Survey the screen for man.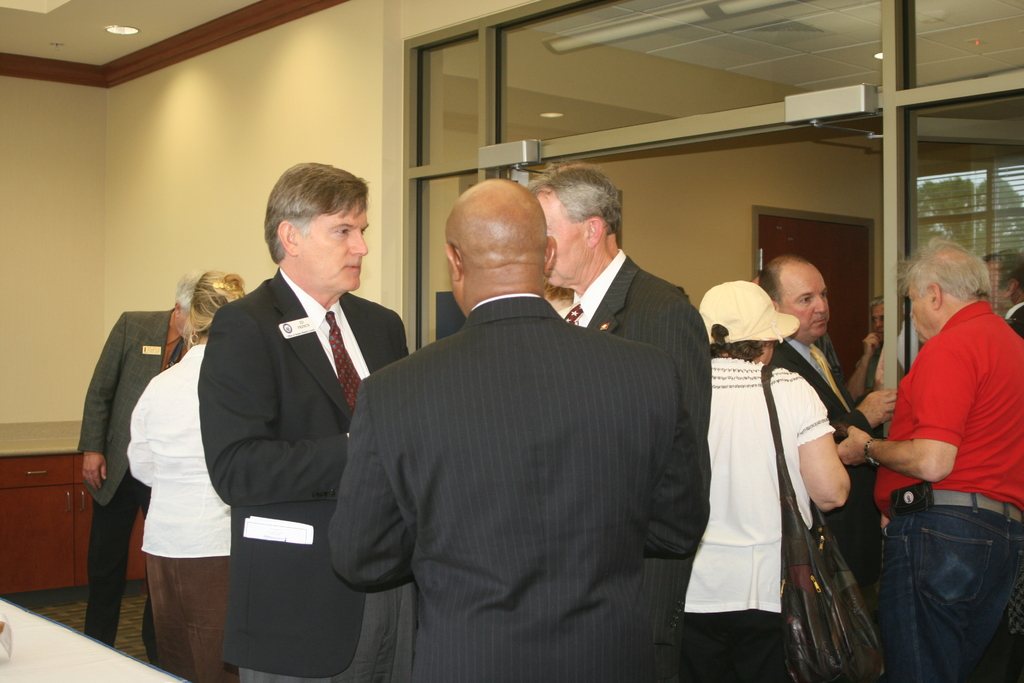
Survey found: box(200, 160, 417, 682).
